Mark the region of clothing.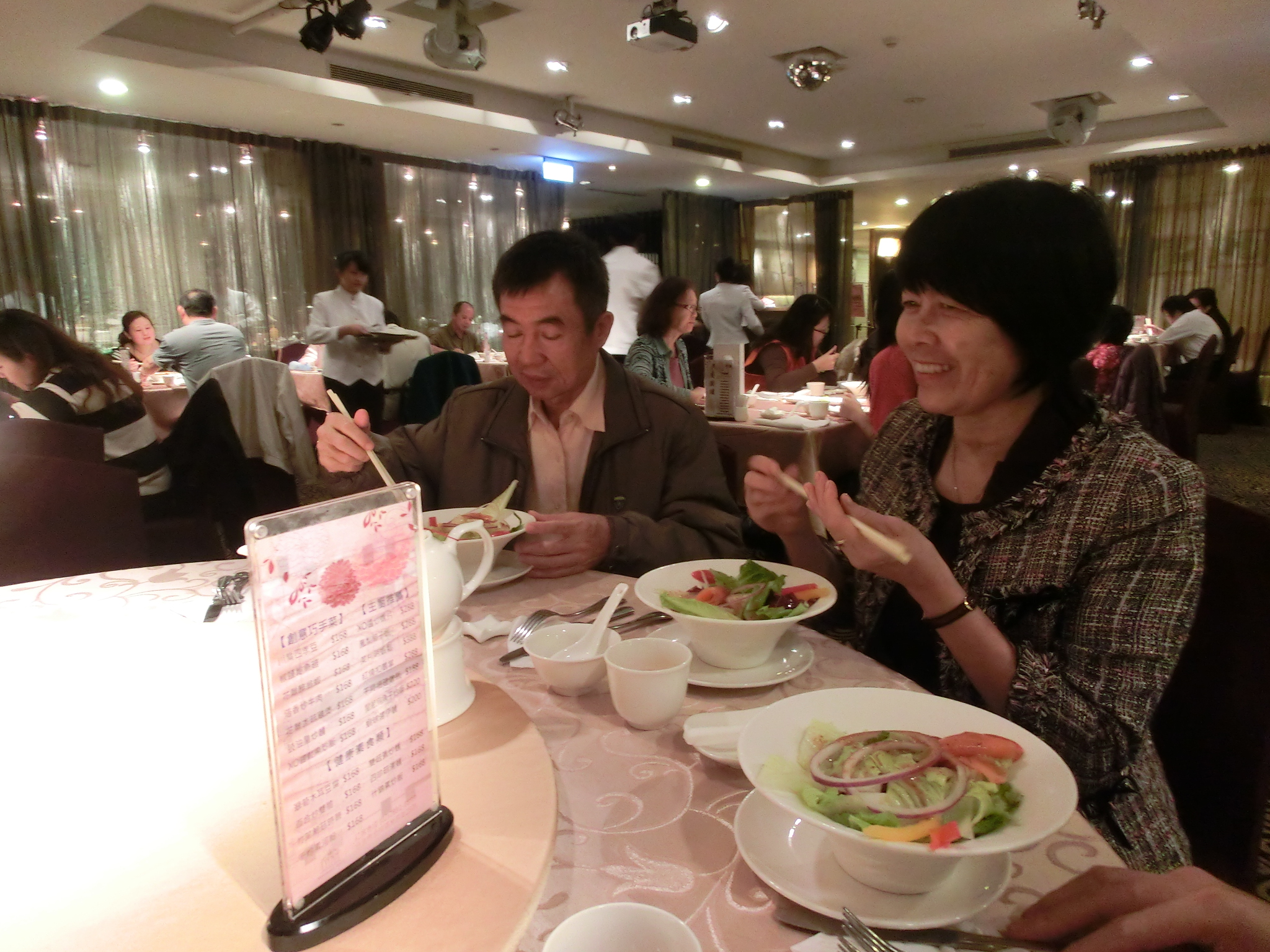
Region: (left=432, top=177, right=471, bottom=229).
